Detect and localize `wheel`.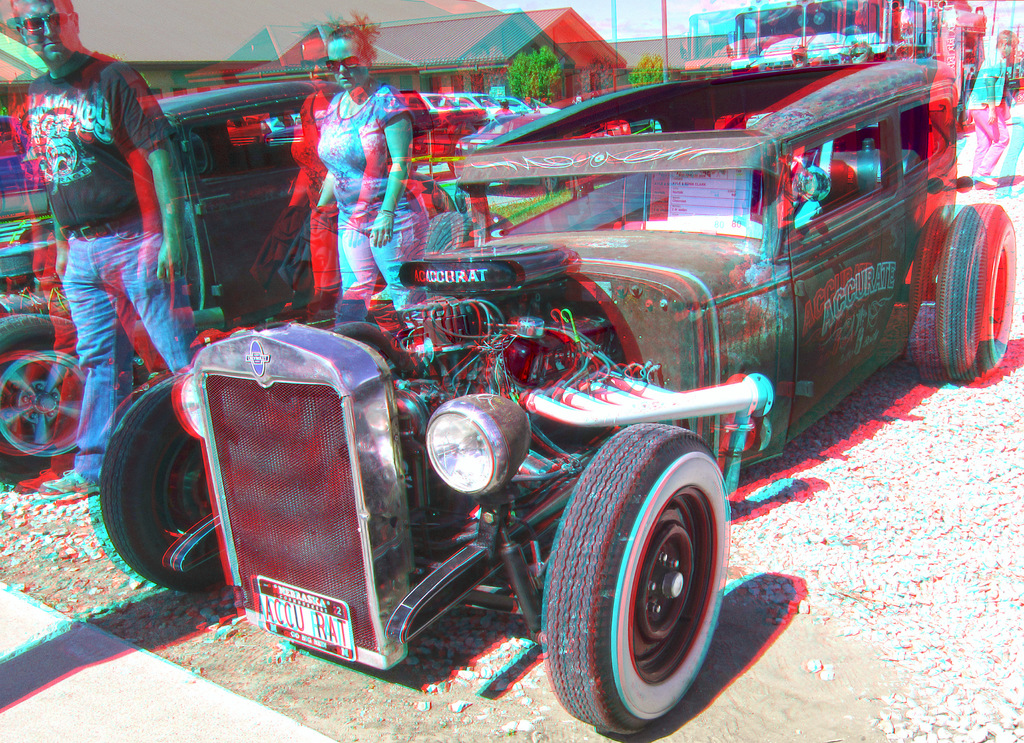
Localized at BBox(100, 373, 230, 596).
